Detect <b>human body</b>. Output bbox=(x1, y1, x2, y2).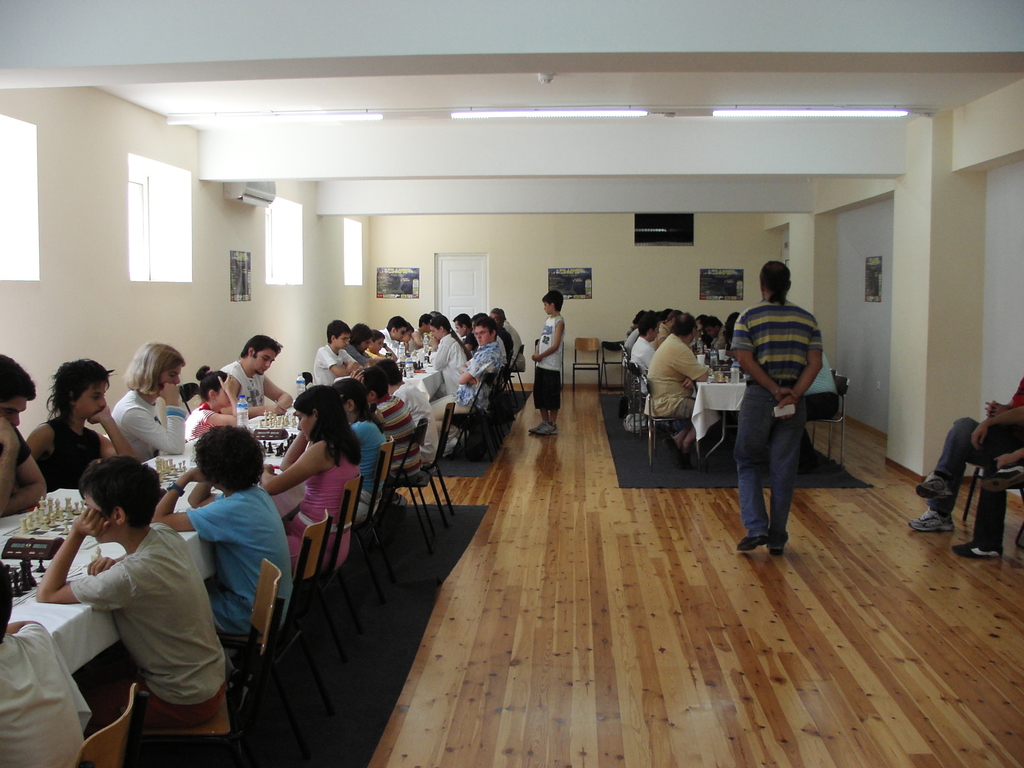
bbox=(531, 292, 566, 440).
